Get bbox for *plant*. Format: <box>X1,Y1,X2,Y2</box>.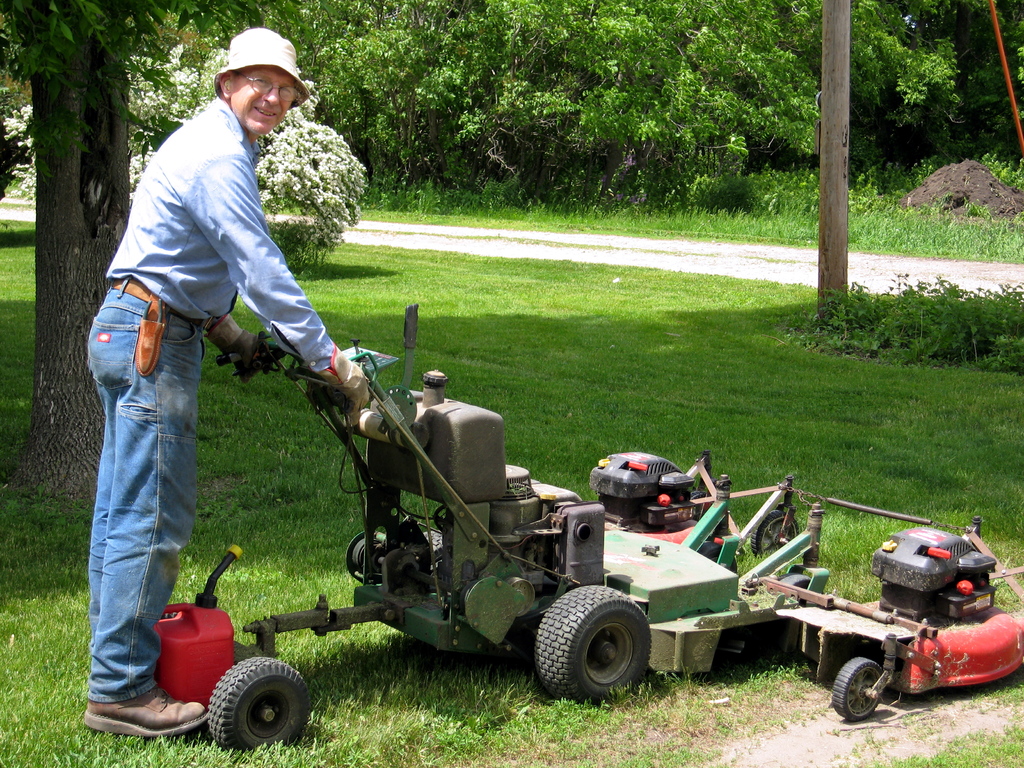
<box>0,233,1023,765</box>.
